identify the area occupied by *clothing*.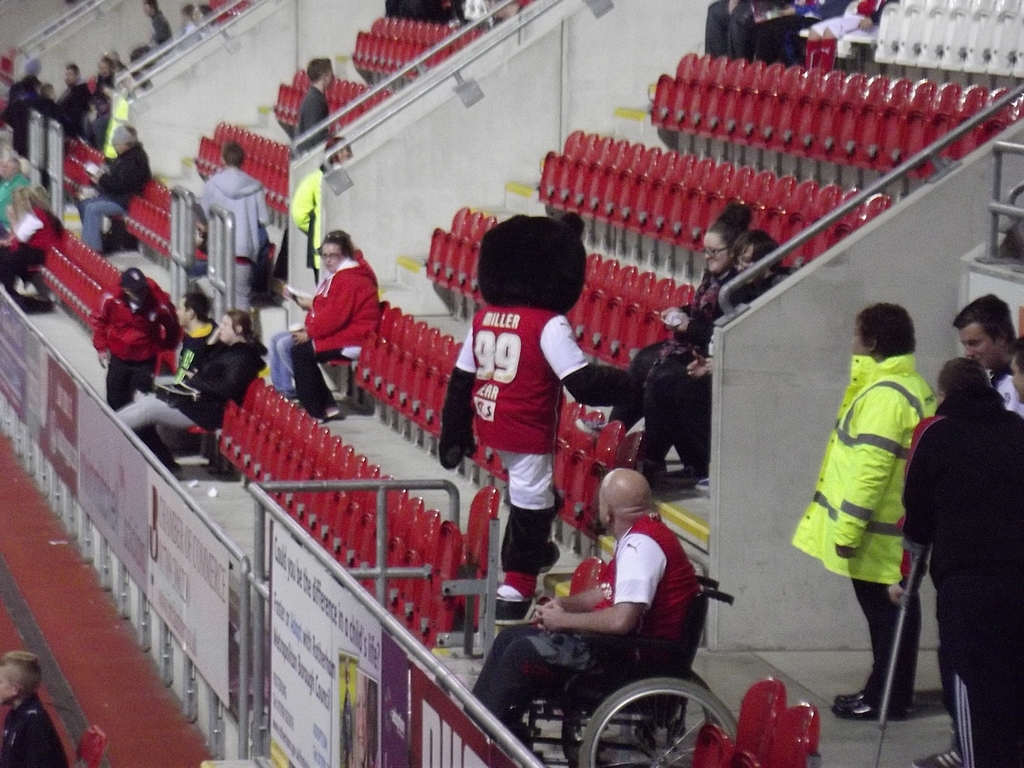
Area: [291, 250, 384, 413].
